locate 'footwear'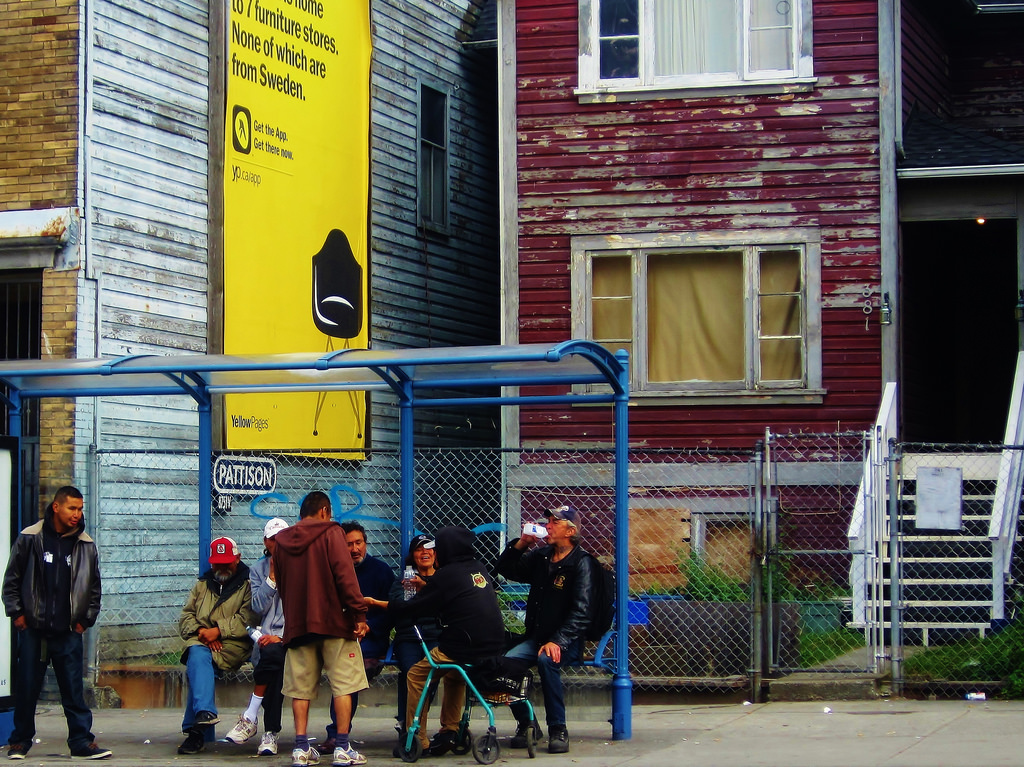
locate(5, 739, 27, 760)
